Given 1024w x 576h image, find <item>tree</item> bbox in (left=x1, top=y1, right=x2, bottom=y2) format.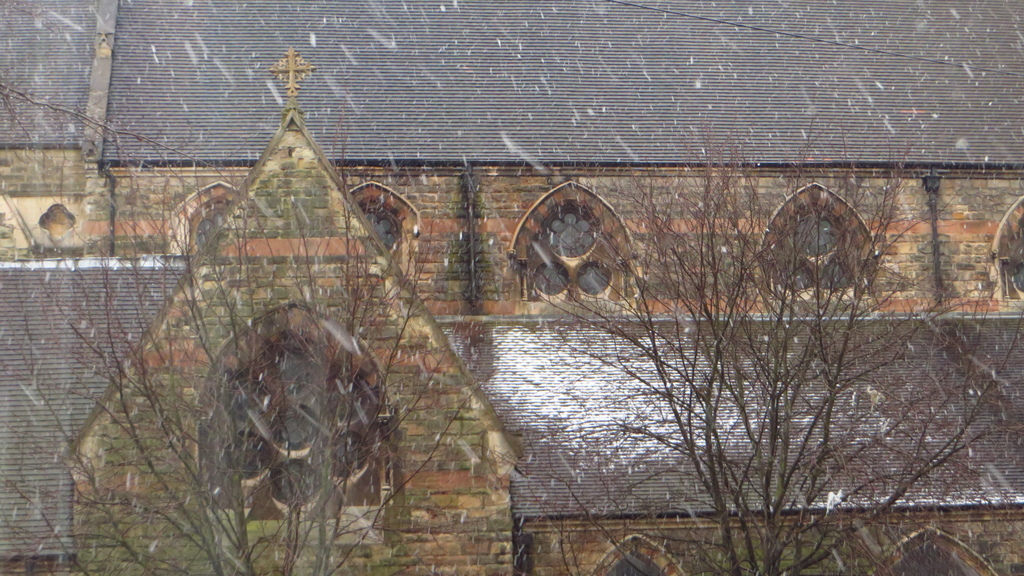
(left=513, top=116, right=1023, bottom=575).
